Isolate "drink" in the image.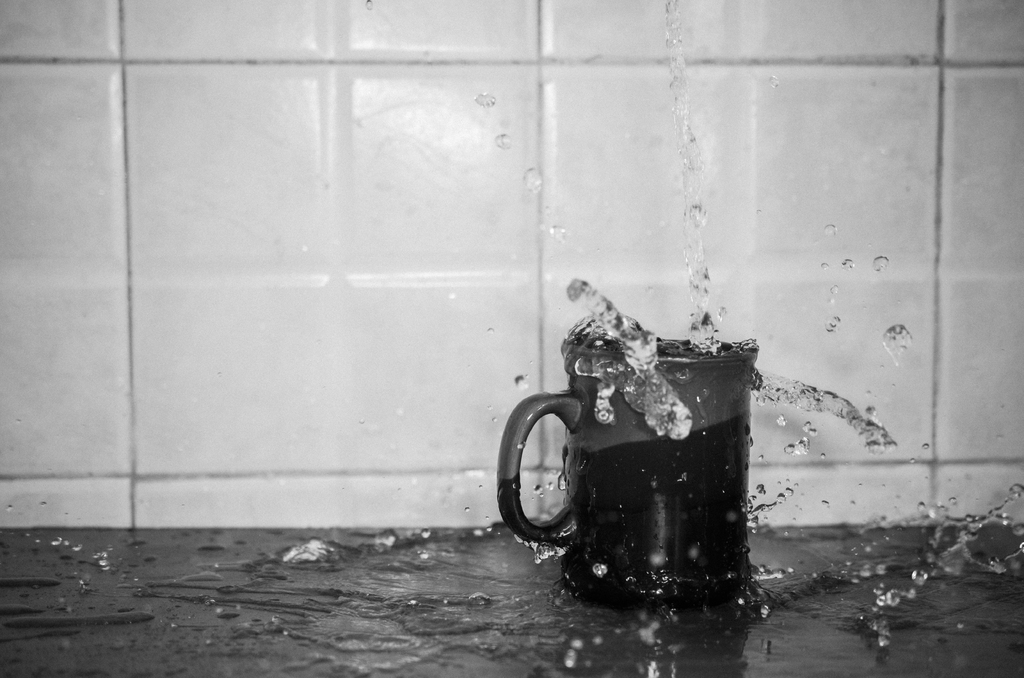
Isolated region: bbox=(527, 287, 750, 633).
